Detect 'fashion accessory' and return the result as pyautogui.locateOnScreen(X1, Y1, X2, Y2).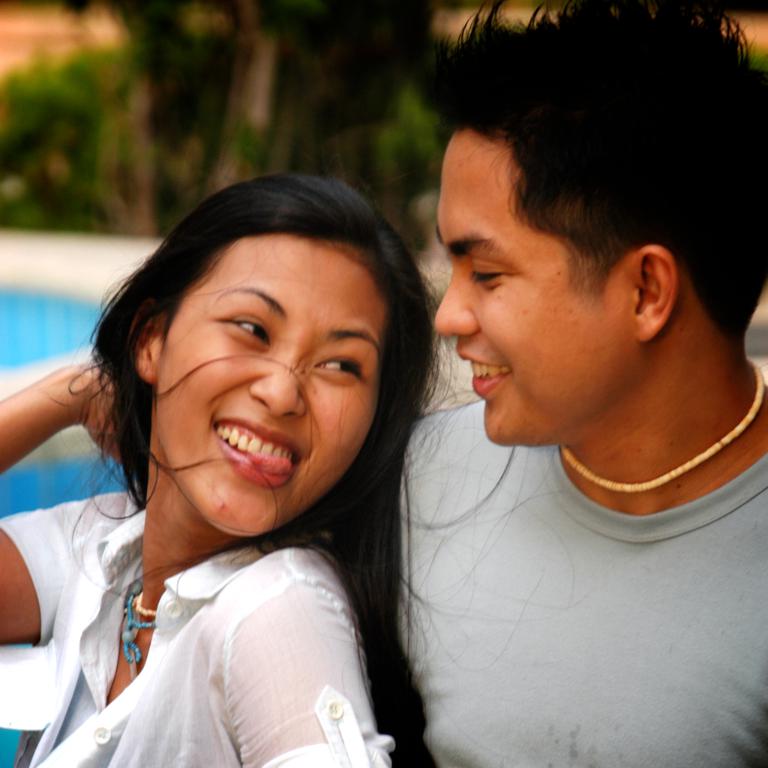
pyautogui.locateOnScreen(124, 579, 155, 677).
